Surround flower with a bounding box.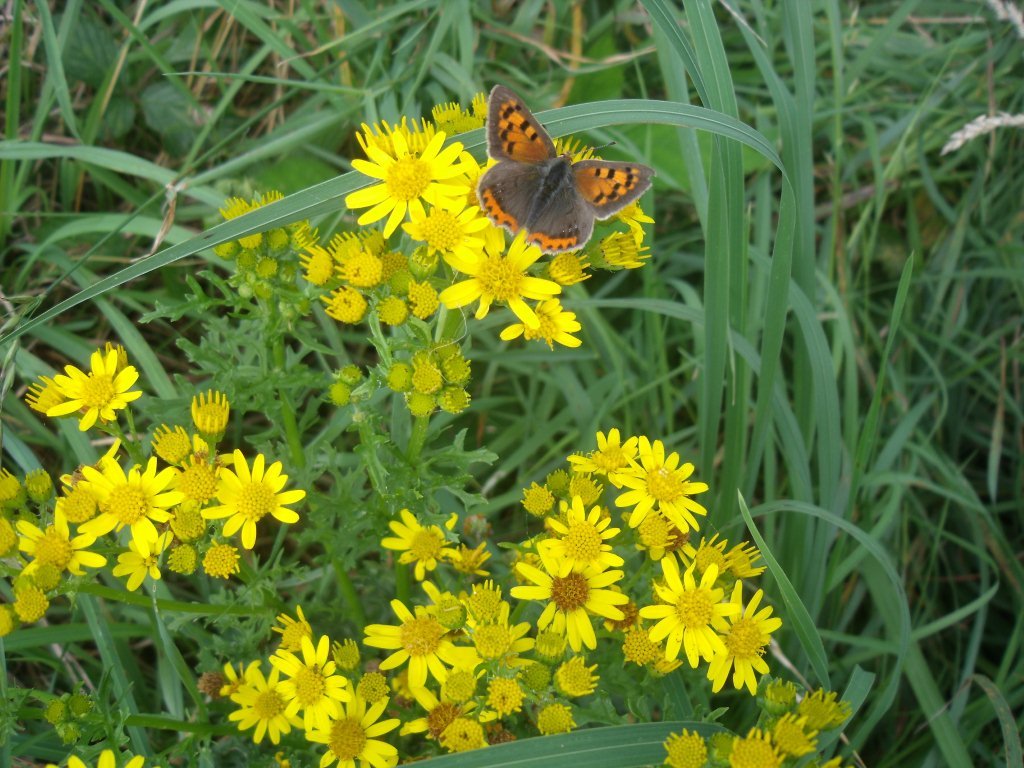
<bbox>187, 667, 224, 691</bbox>.
